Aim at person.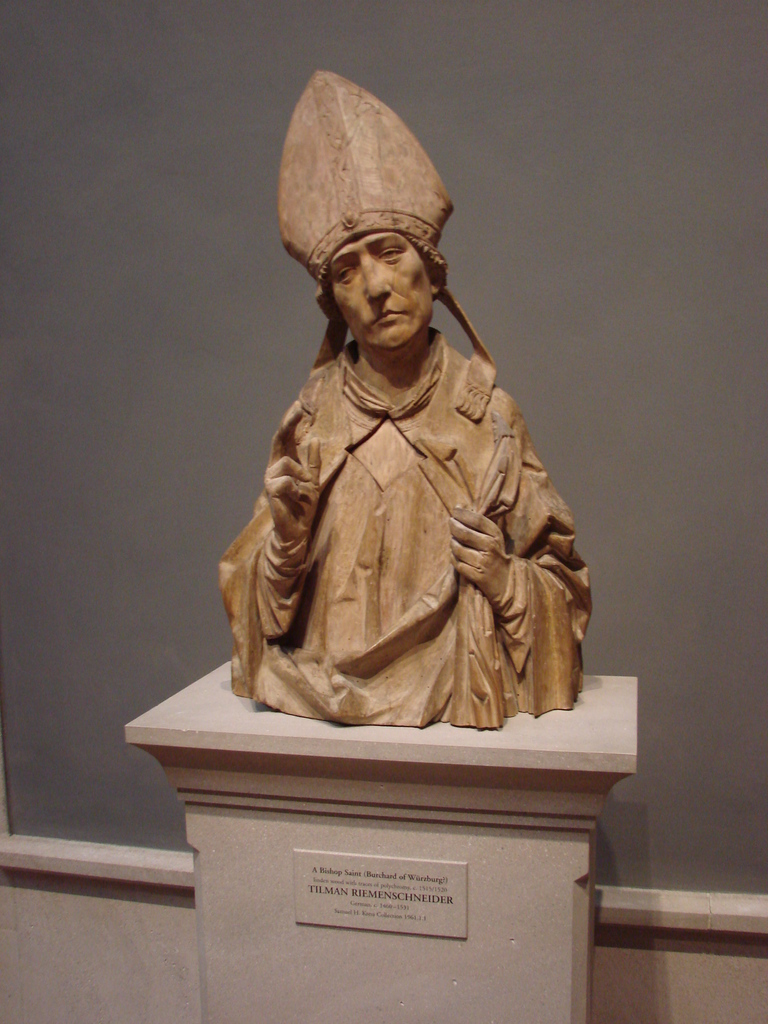
Aimed at 216, 70, 589, 723.
